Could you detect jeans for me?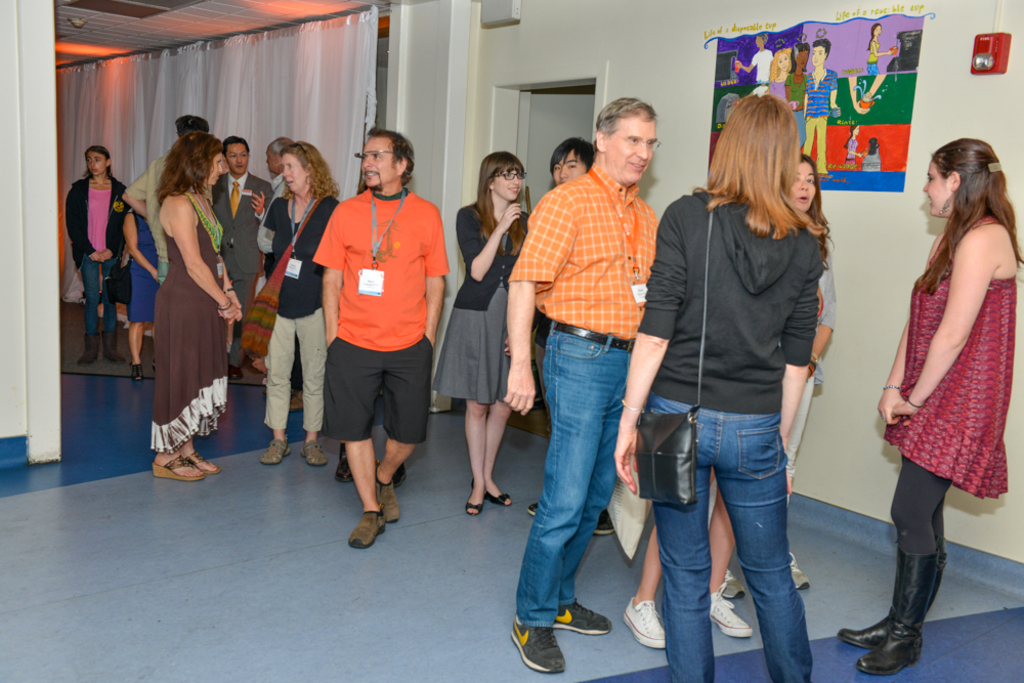
Detection result: 258 309 323 427.
